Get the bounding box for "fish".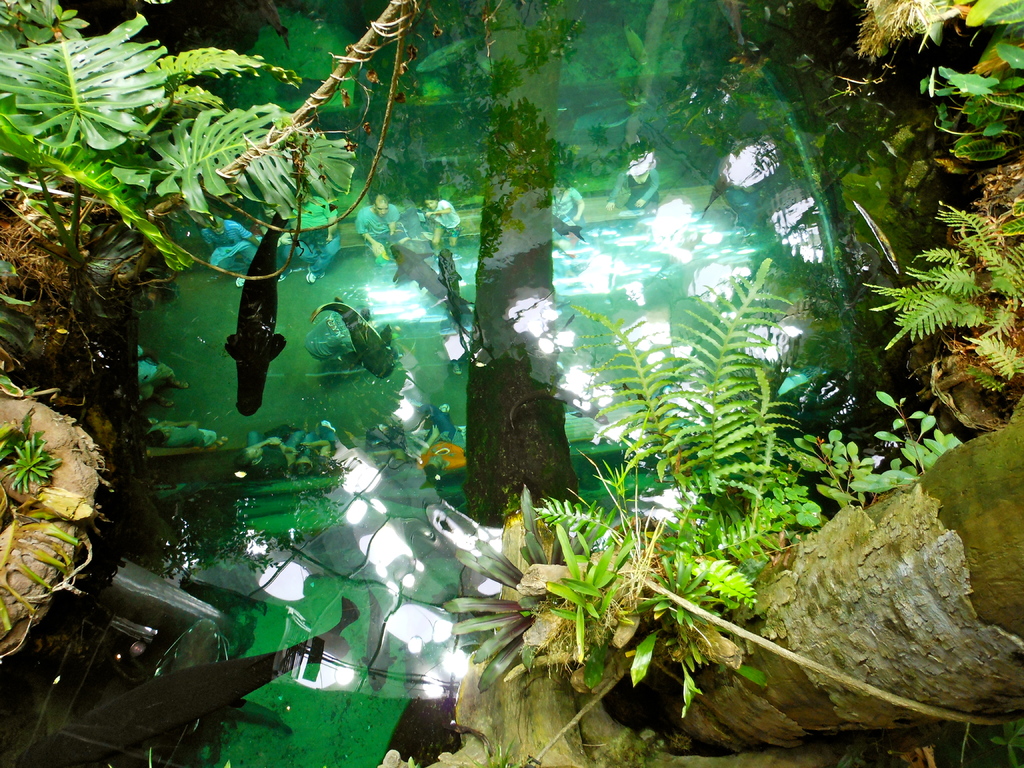
bbox(223, 209, 291, 415).
